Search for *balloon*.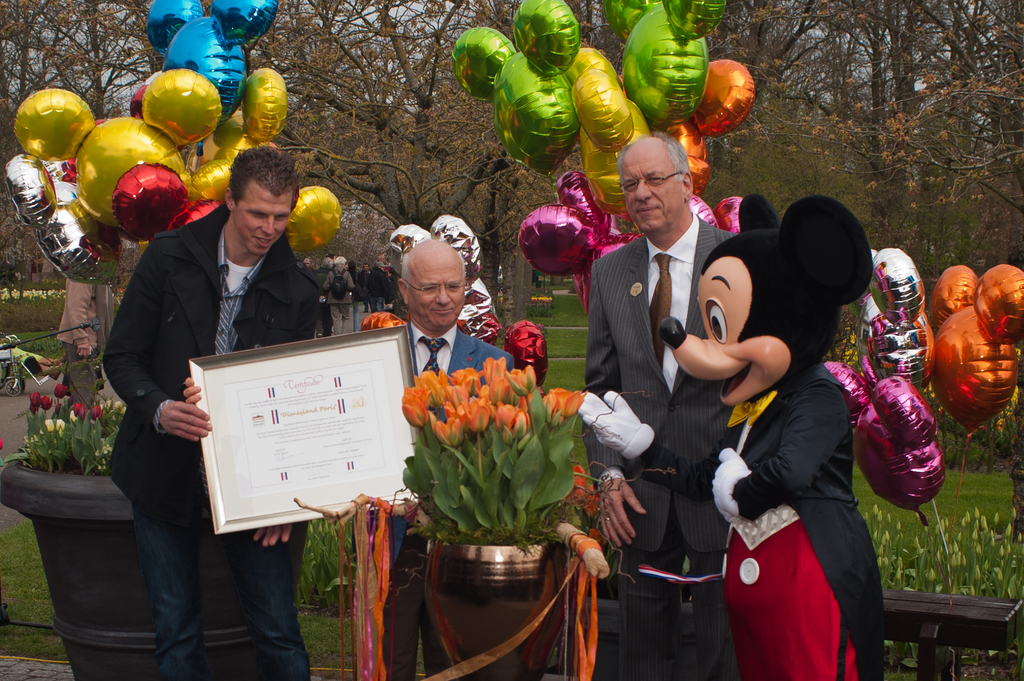
Found at <region>451, 0, 582, 180</region>.
